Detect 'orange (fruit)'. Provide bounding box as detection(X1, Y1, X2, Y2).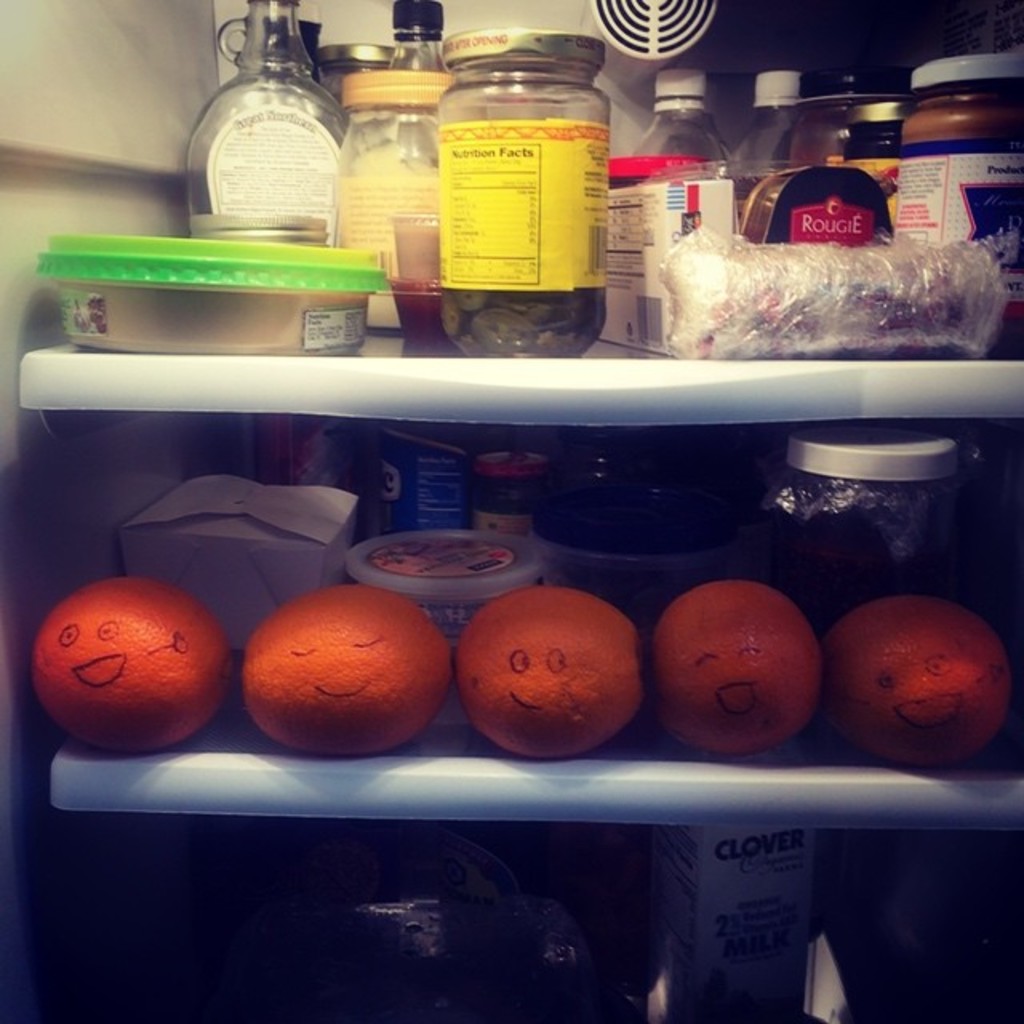
detection(838, 602, 1010, 770).
